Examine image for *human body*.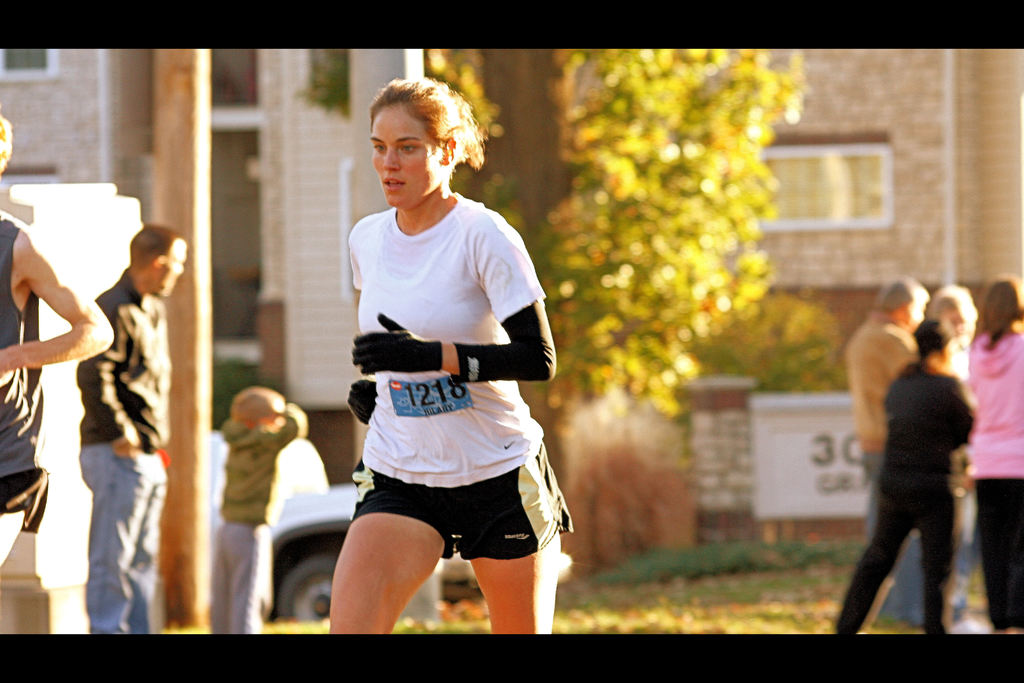
Examination result: <bbox>80, 224, 188, 634</bbox>.
